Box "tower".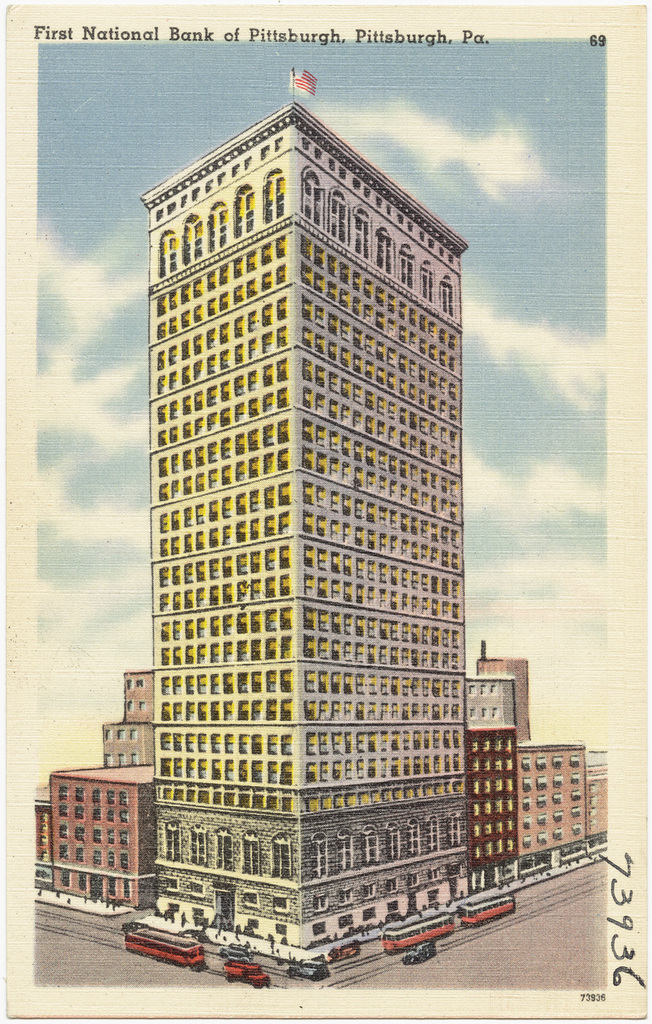
<bbox>147, 104, 474, 949</bbox>.
